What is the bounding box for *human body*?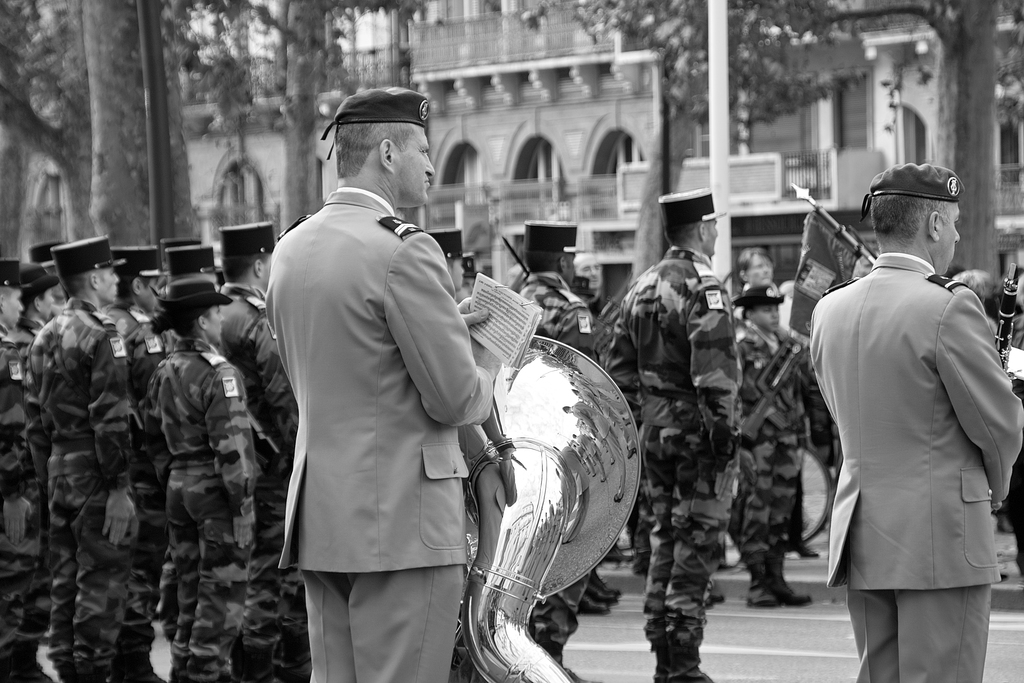
{"left": 805, "top": 138, "right": 1020, "bottom": 682}.
